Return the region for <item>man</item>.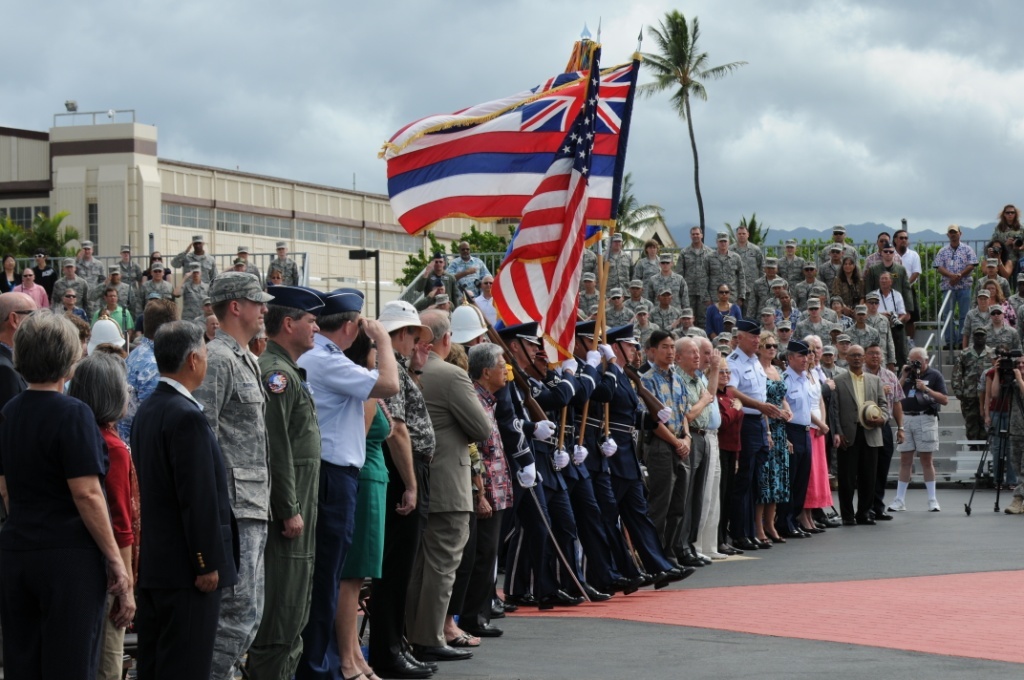
402 305 490 663.
